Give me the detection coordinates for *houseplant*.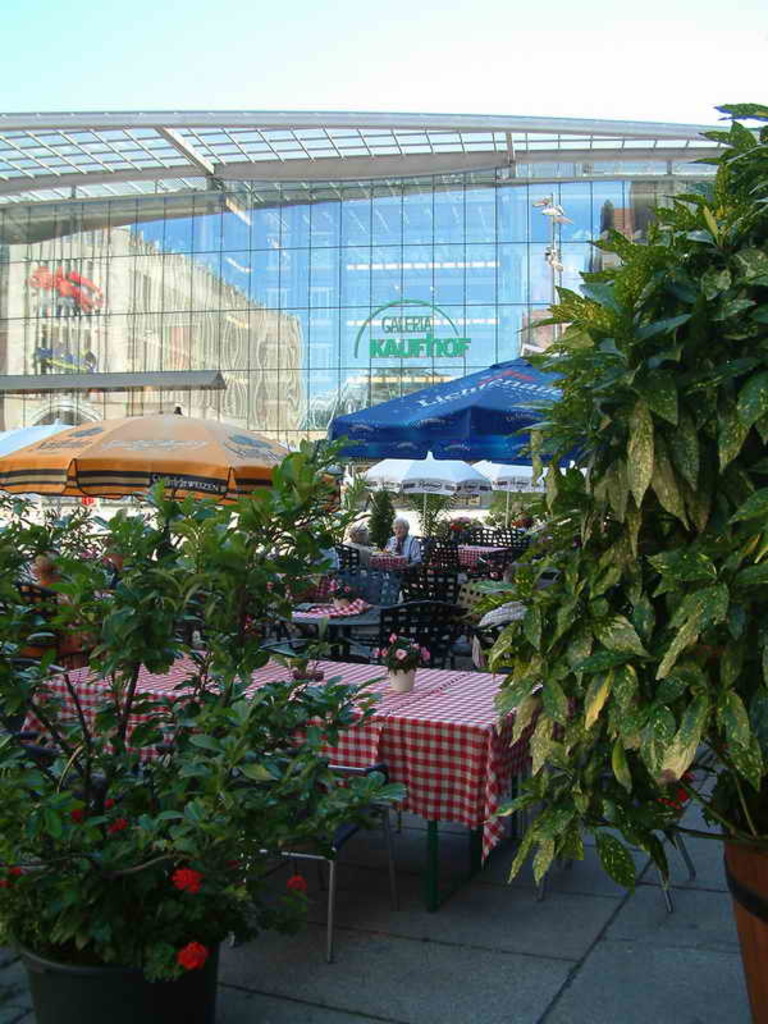
crop(470, 88, 767, 1023).
